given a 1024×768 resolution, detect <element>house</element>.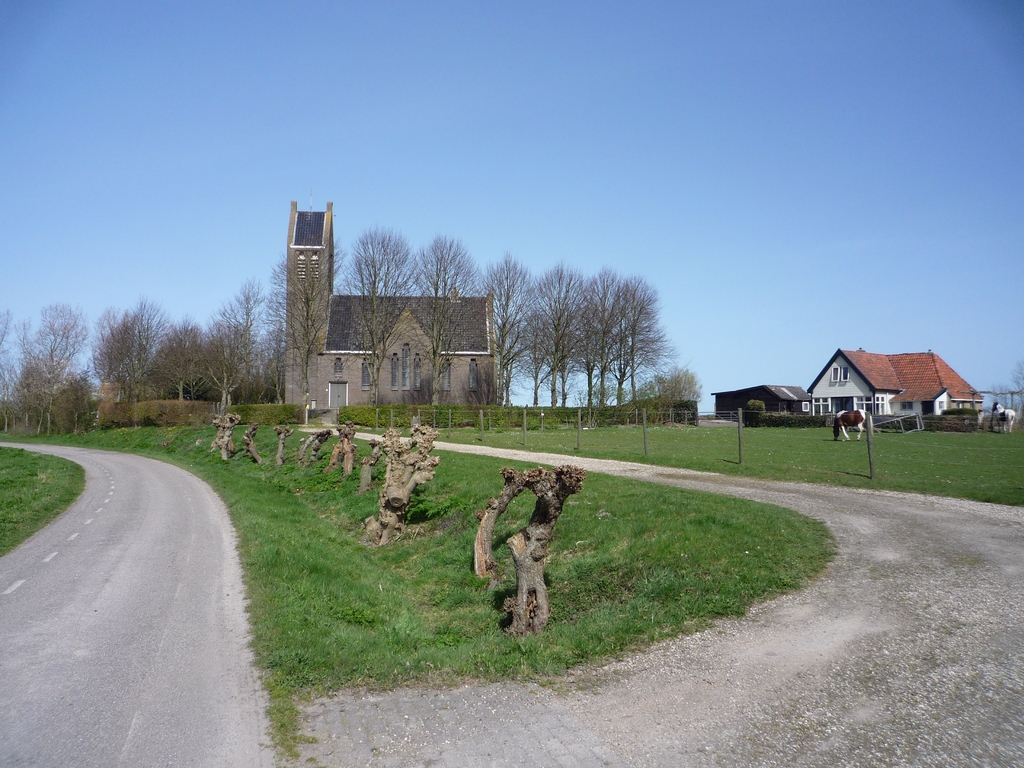
715/382/809/420.
